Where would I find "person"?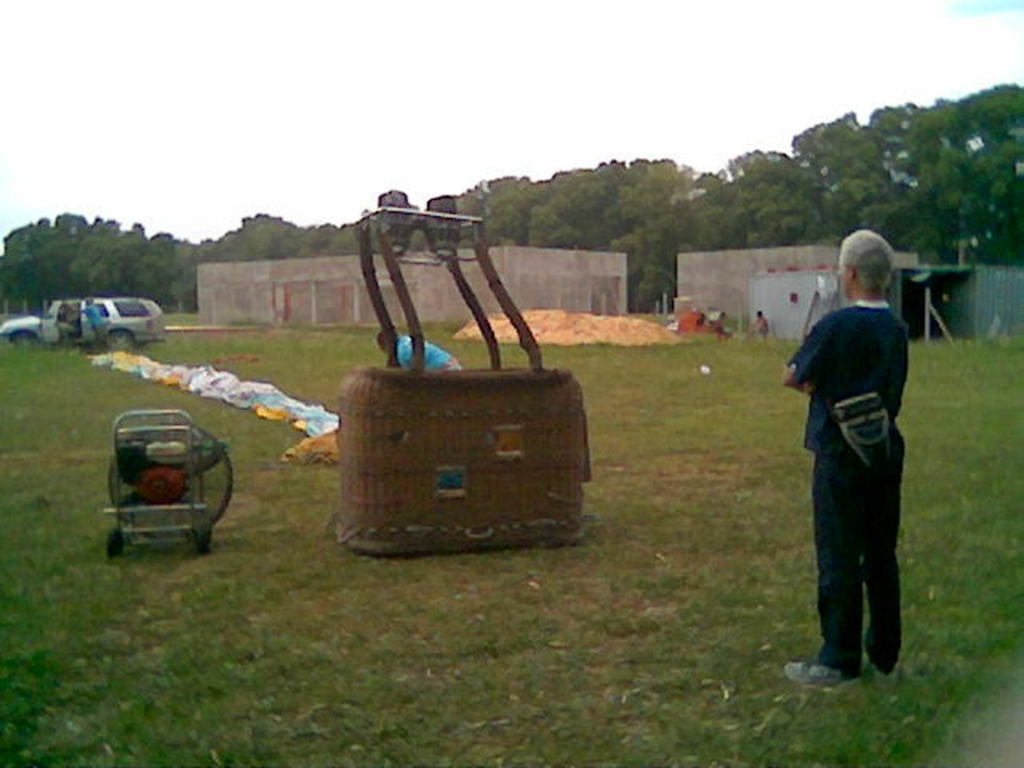
At box(755, 309, 773, 346).
